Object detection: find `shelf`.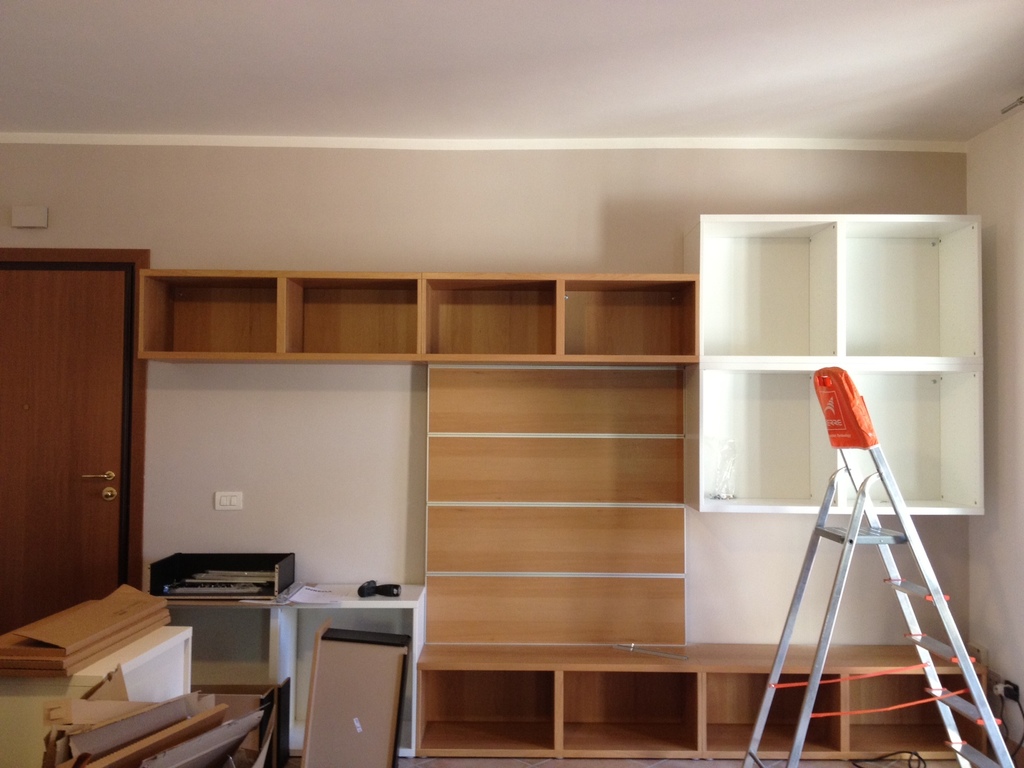
852/642/990/756.
